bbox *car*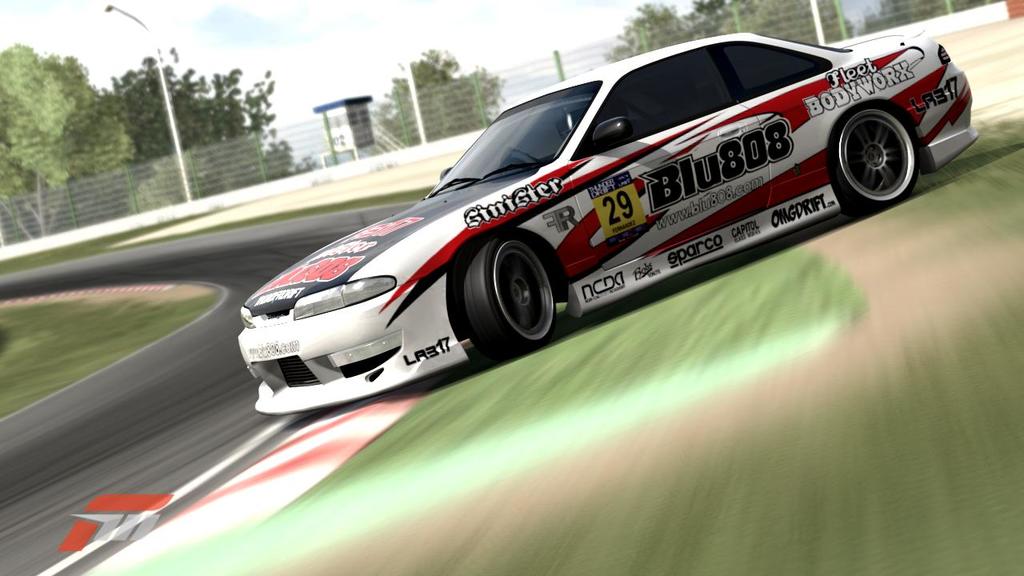
rect(238, 34, 978, 410)
